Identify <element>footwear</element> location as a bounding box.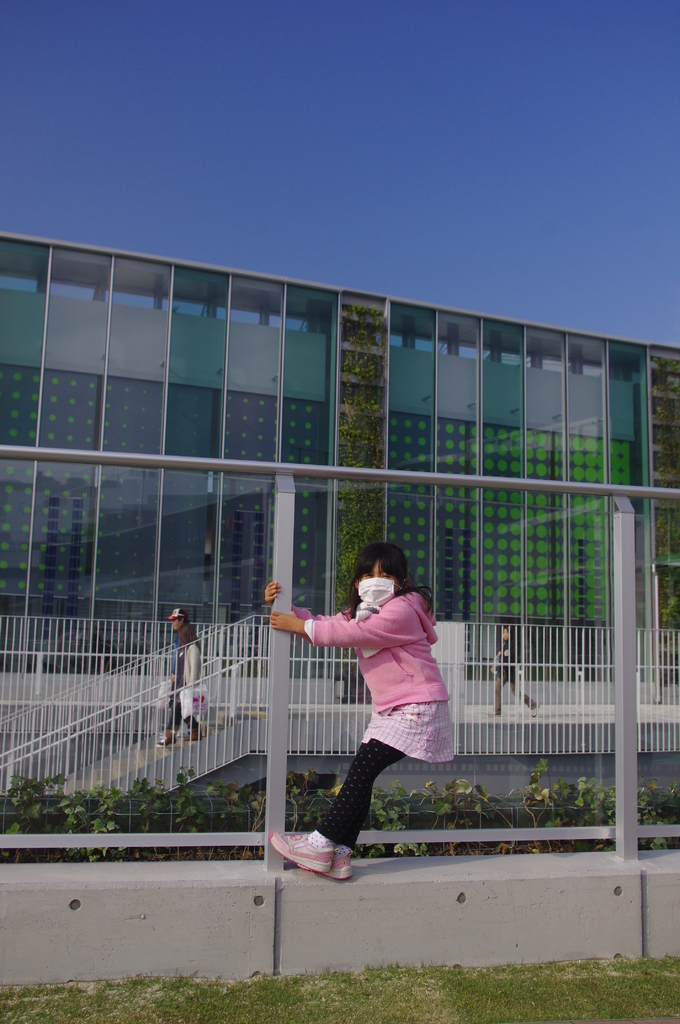
(298, 846, 350, 884).
